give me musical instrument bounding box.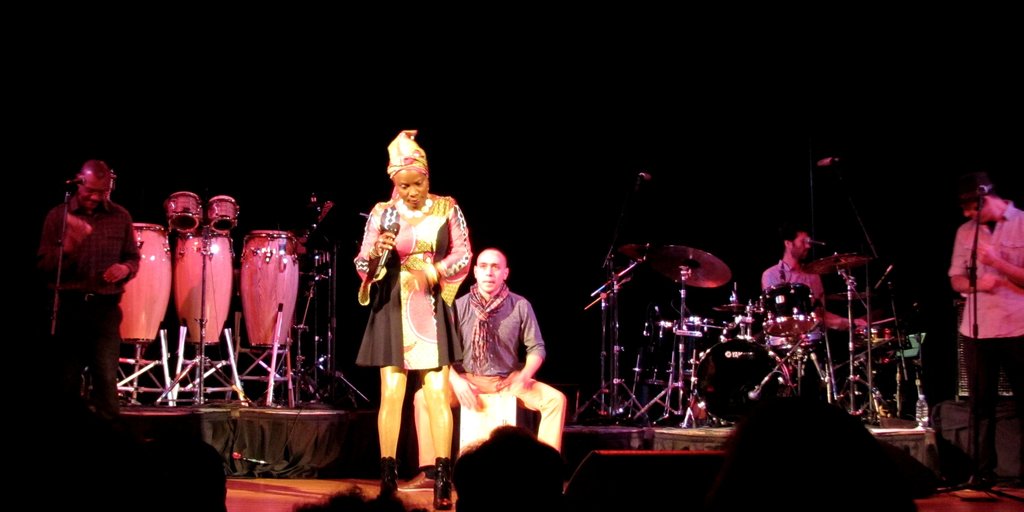
[left=760, top=275, right=826, bottom=337].
